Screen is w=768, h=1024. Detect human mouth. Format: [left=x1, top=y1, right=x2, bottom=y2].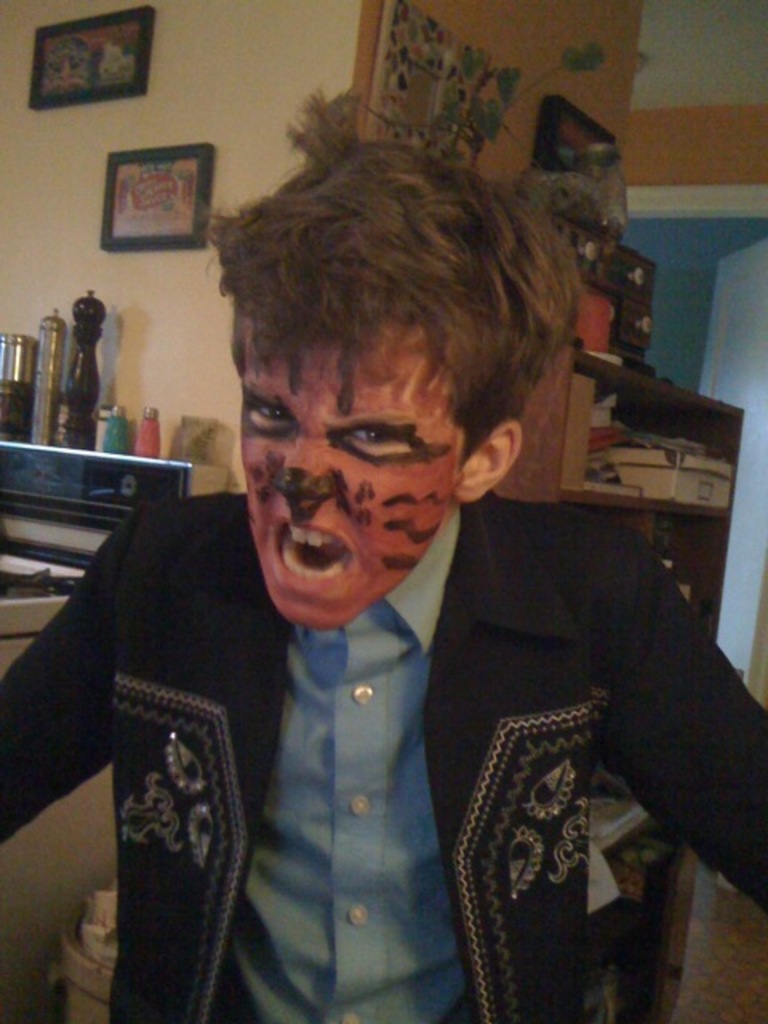
[left=277, top=526, right=354, bottom=595].
